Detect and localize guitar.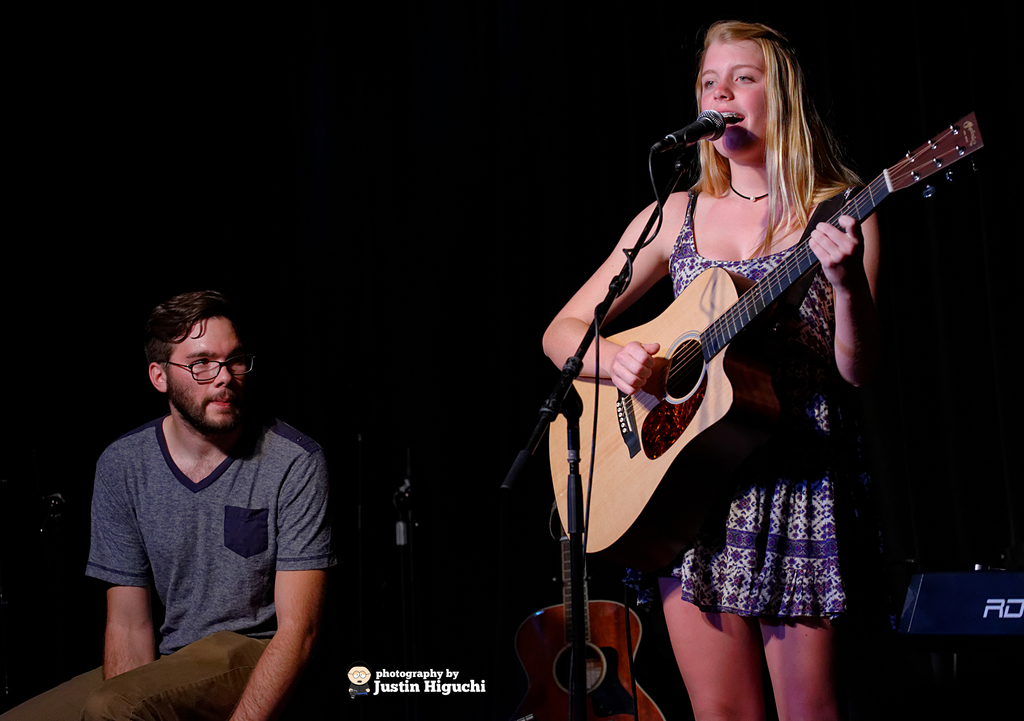
Localized at x1=558 y1=102 x2=993 y2=567.
